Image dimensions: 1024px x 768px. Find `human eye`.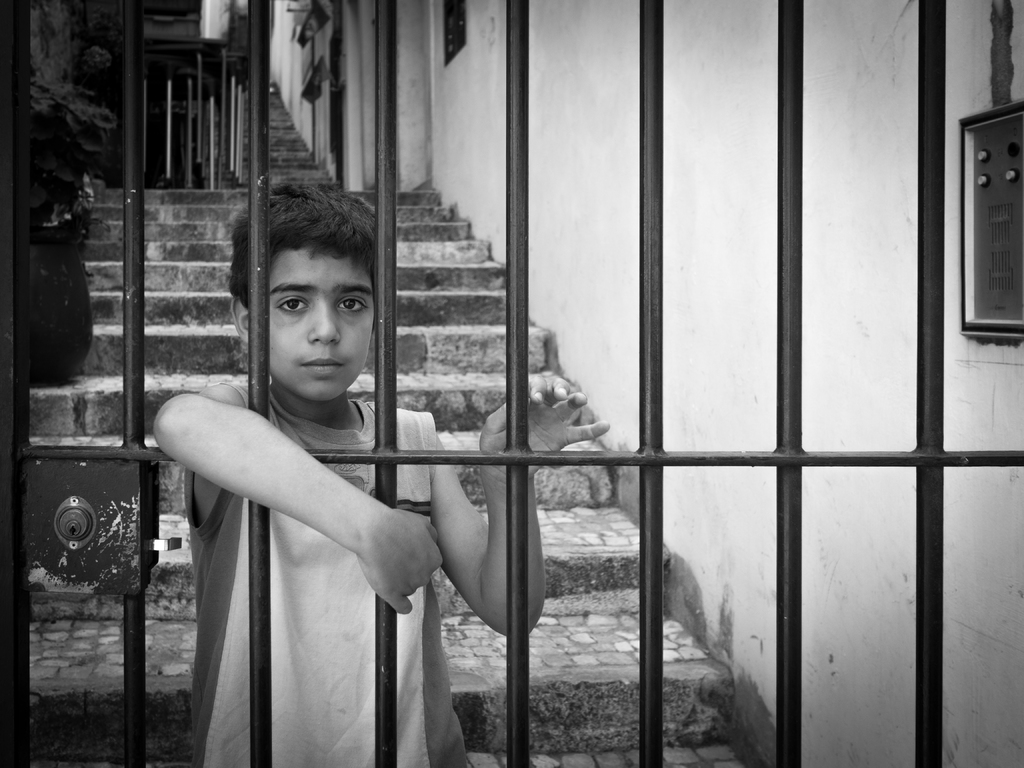
(x1=272, y1=291, x2=312, y2=315).
